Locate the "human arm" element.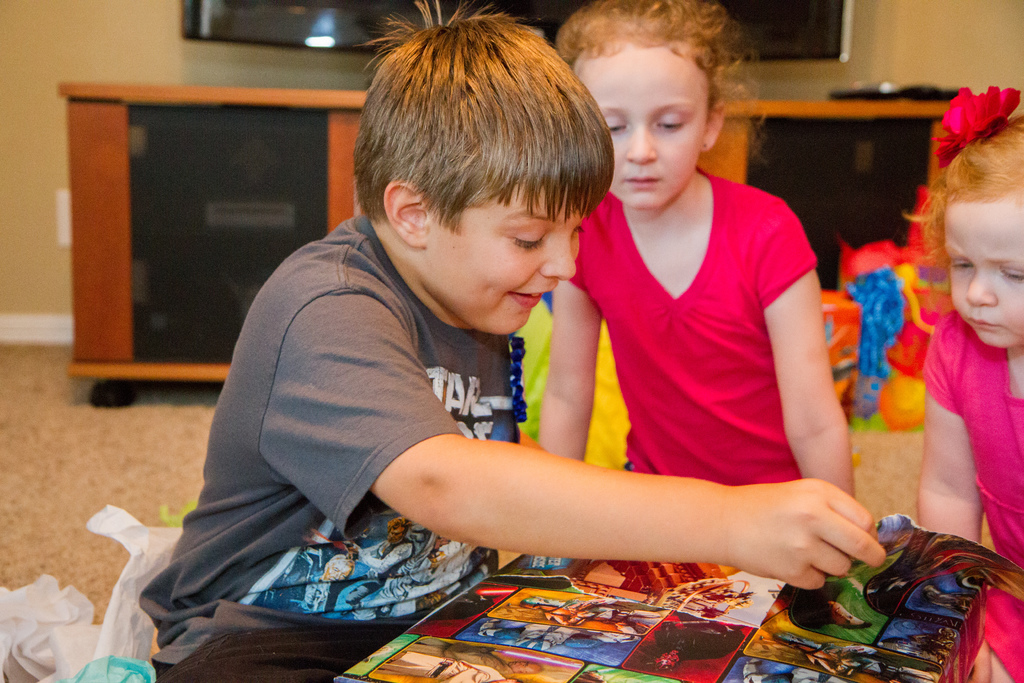
Element bbox: (752, 194, 861, 507).
